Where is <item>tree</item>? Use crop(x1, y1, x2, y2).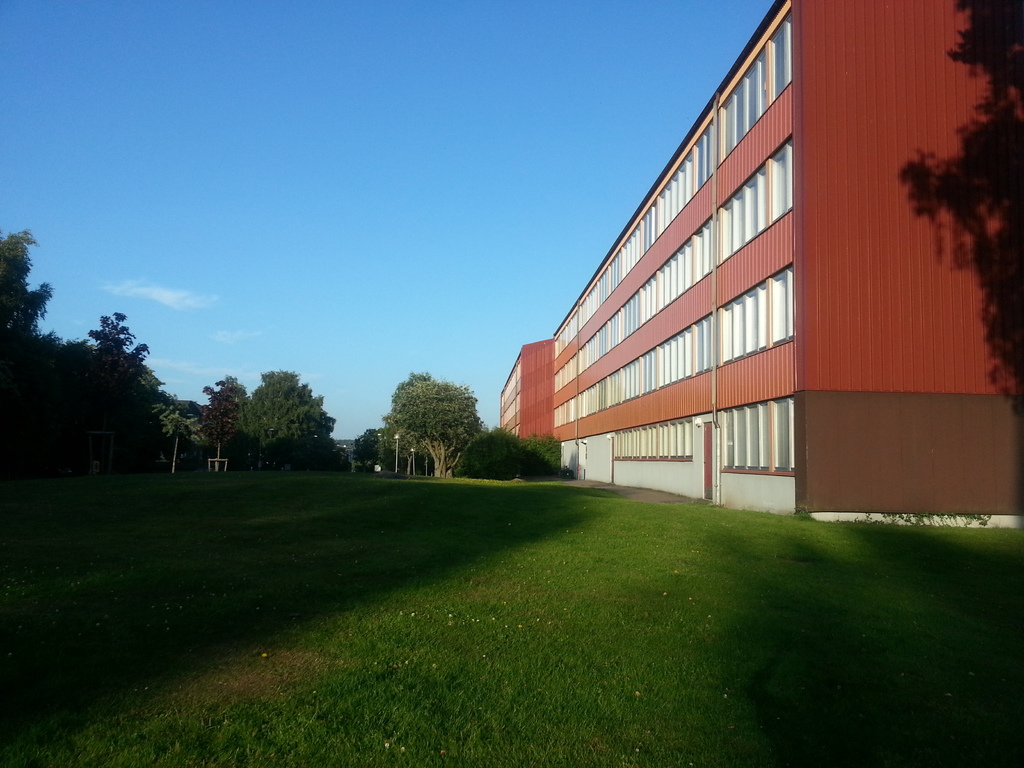
crop(0, 217, 77, 512).
